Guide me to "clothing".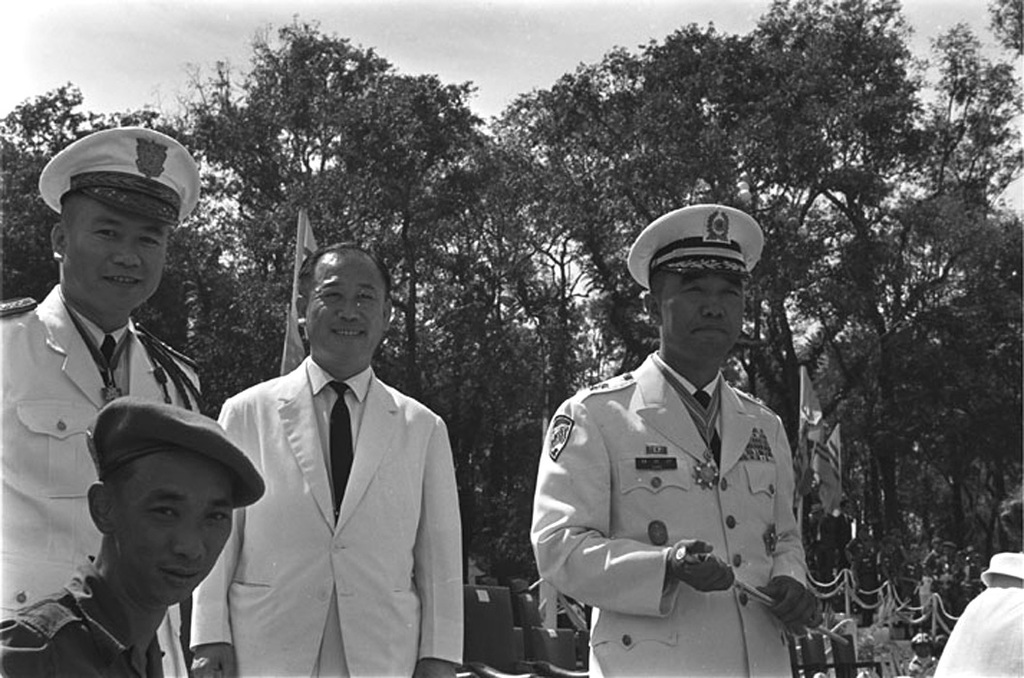
Guidance: (192, 354, 460, 677).
